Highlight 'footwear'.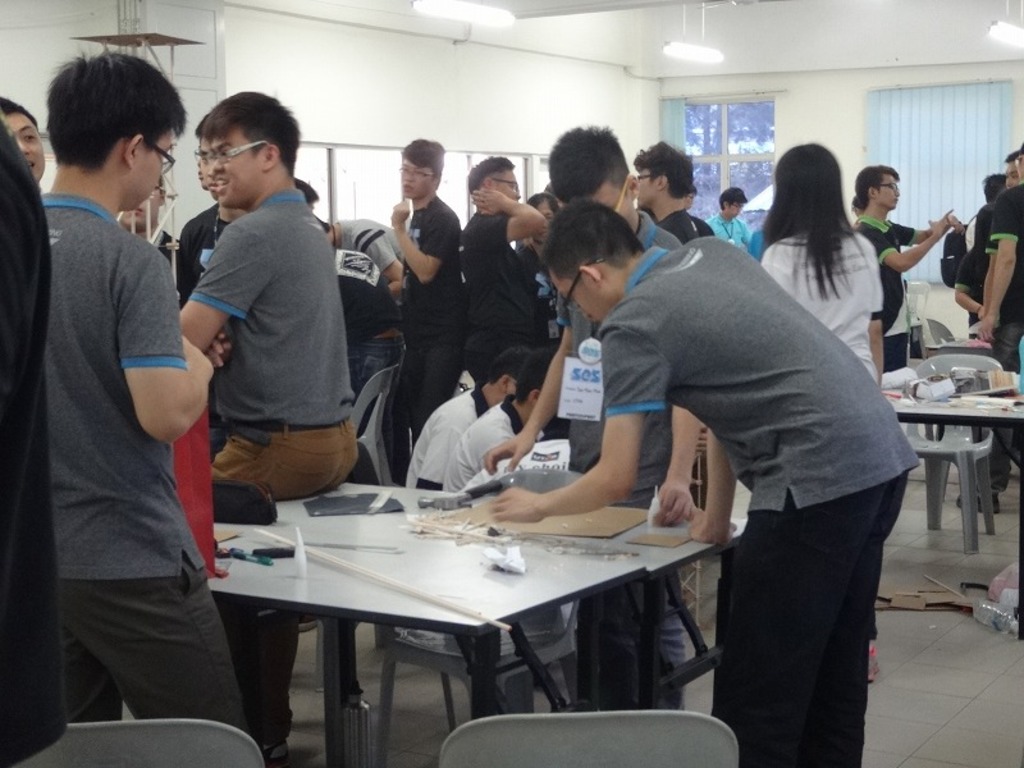
Highlighted region: 869:637:883:678.
